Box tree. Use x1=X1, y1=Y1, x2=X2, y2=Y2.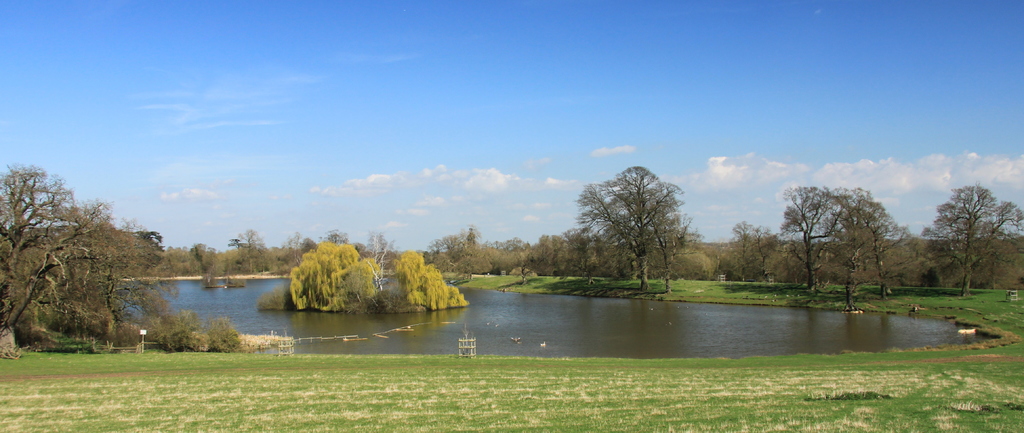
x1=398, y1=251, x2=415, y2=303.
